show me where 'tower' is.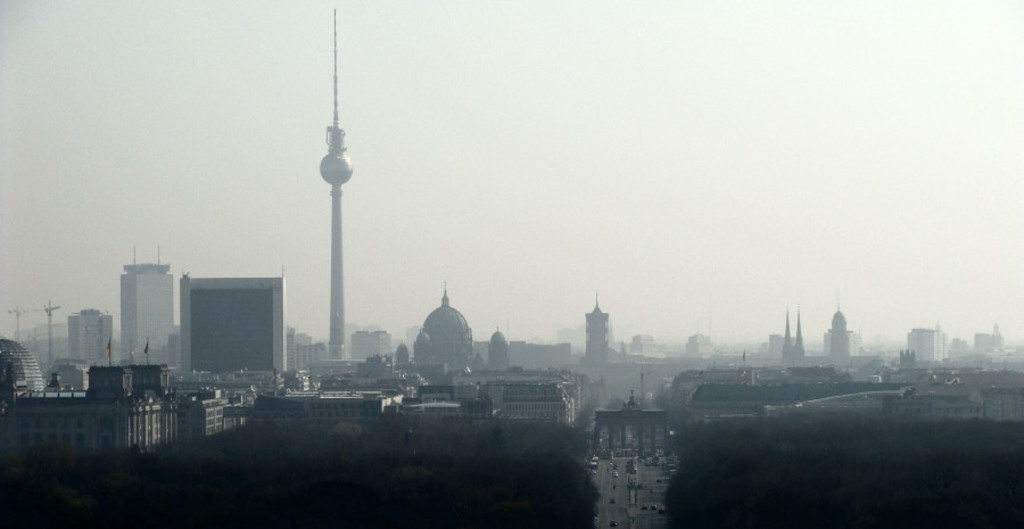
'tower' is at rect(122, 253, 168, 370).
